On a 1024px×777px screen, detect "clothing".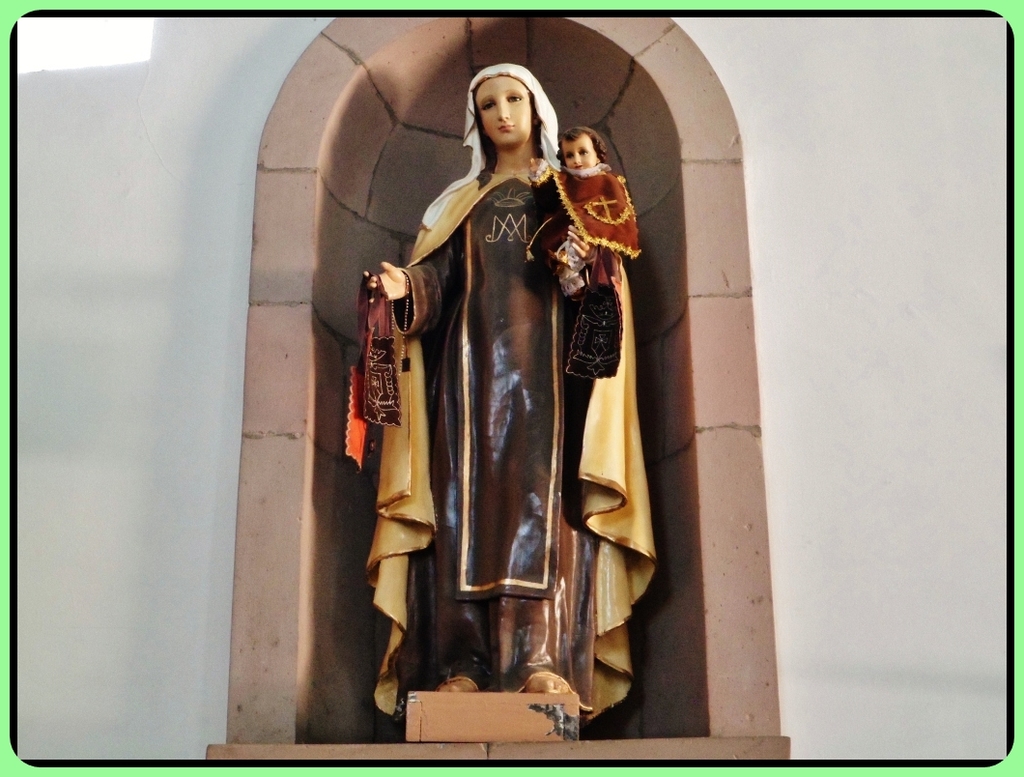
l=544, t=169, r=634, b=266.
